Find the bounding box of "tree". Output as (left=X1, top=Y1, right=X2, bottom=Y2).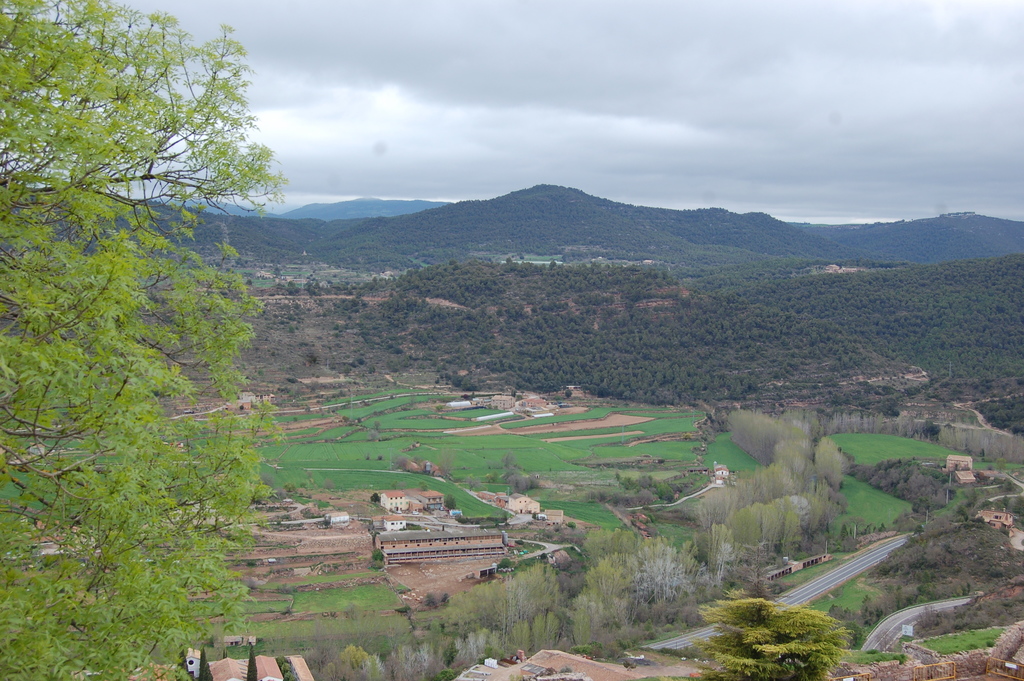
(left=0, top=0, right=277, bottom=680).
